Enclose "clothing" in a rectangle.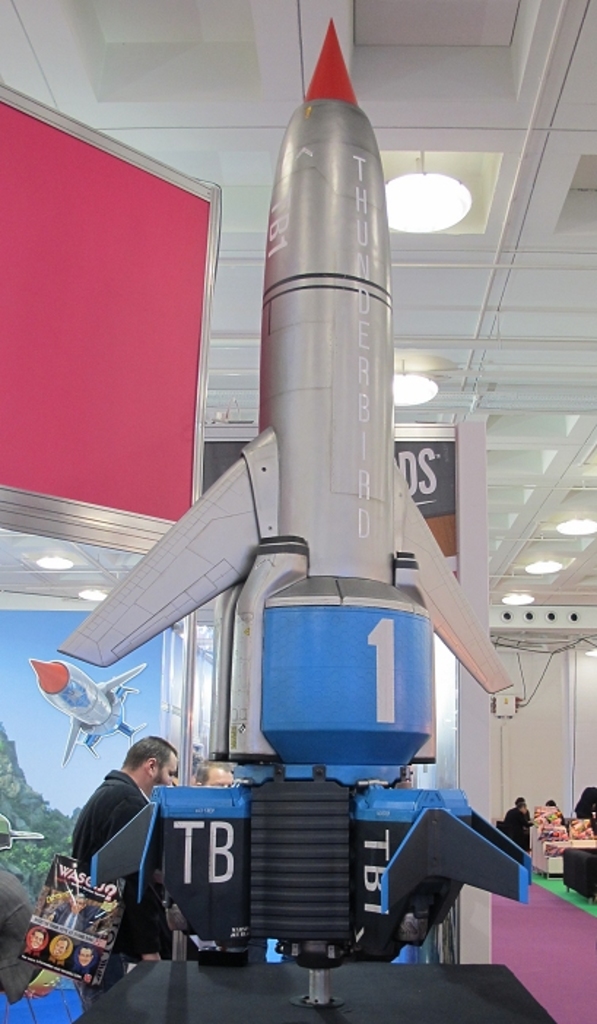
{"left": 70, "top": 773, "right": 146, "bottom": 871}.
